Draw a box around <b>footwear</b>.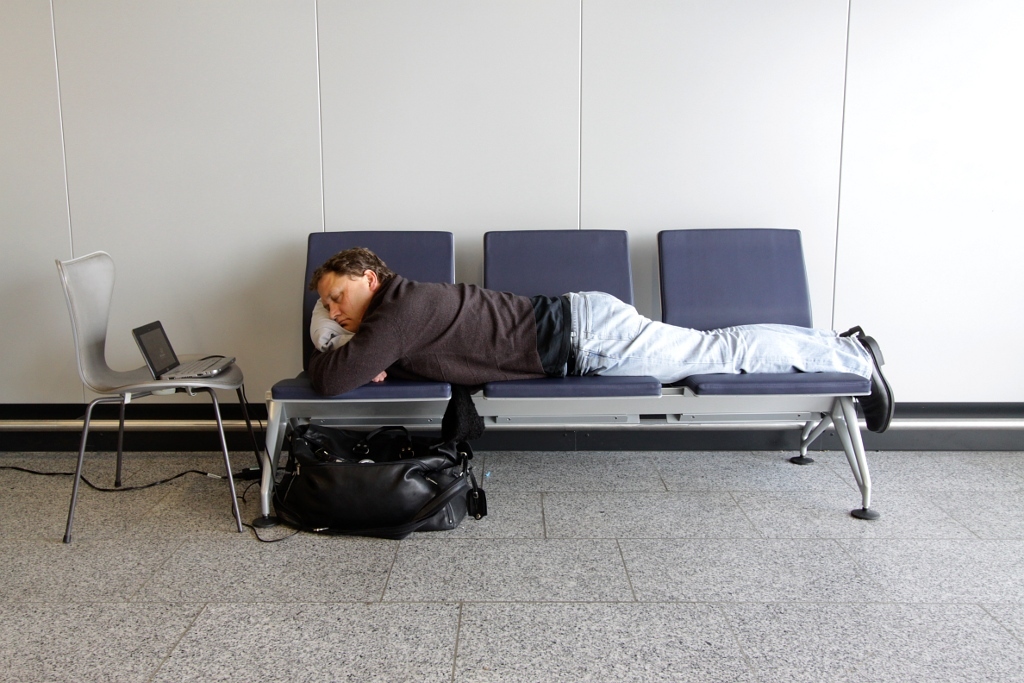
BBox(851, 320, 887, 436).
